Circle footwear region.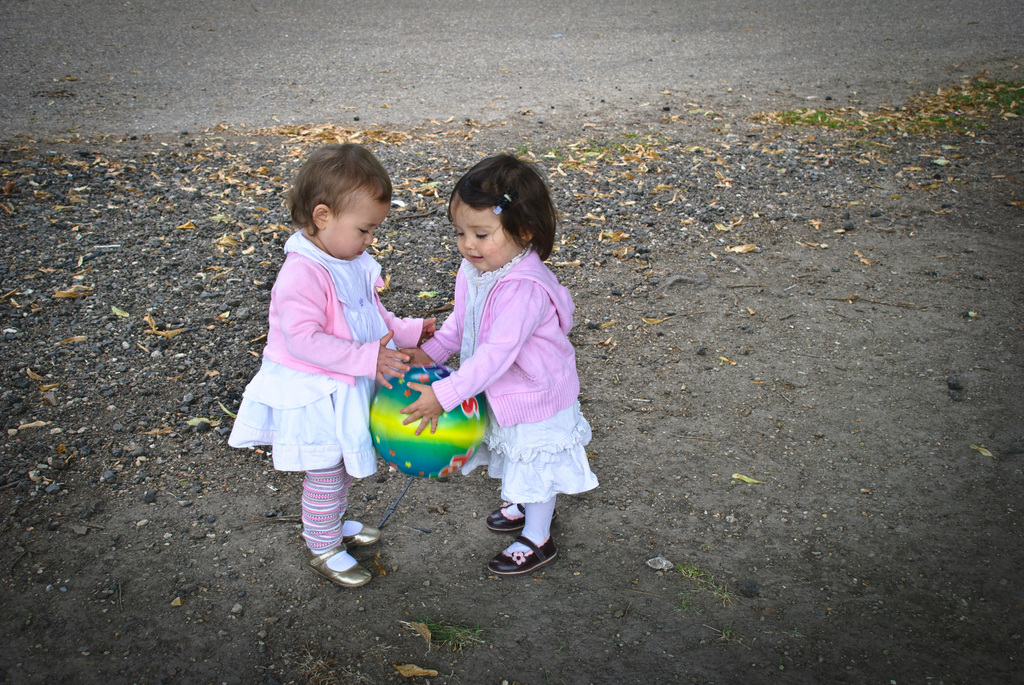
Region: locate(489, 538, 557, 573).
